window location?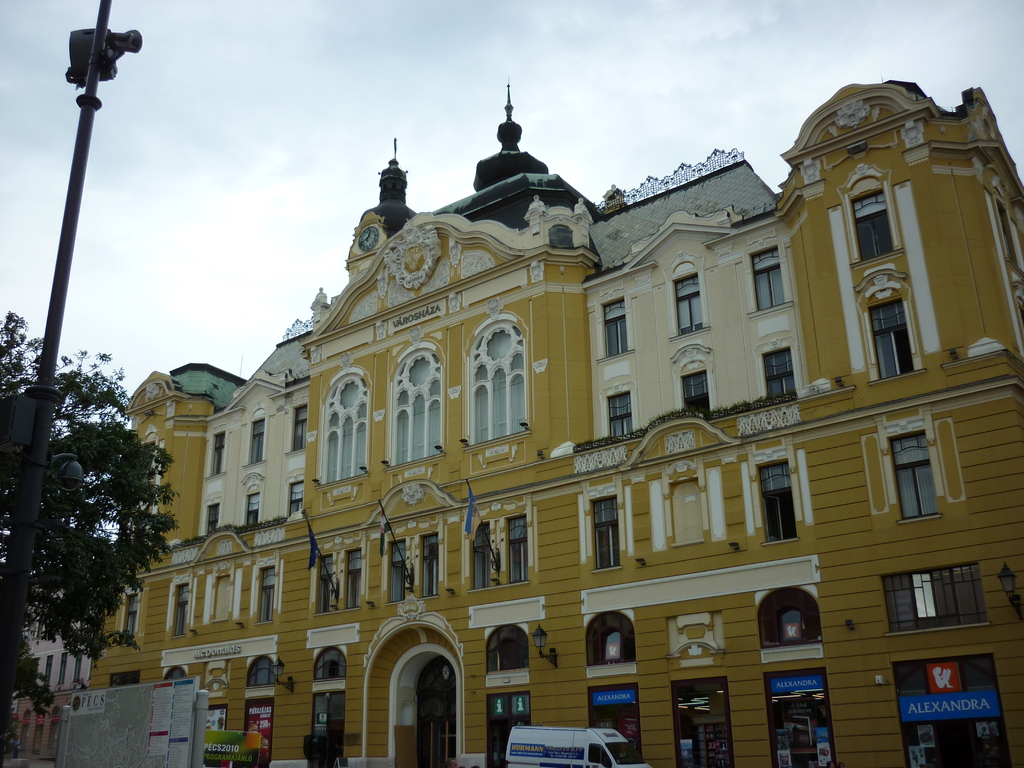
crop(746, 245, 796, 308)
